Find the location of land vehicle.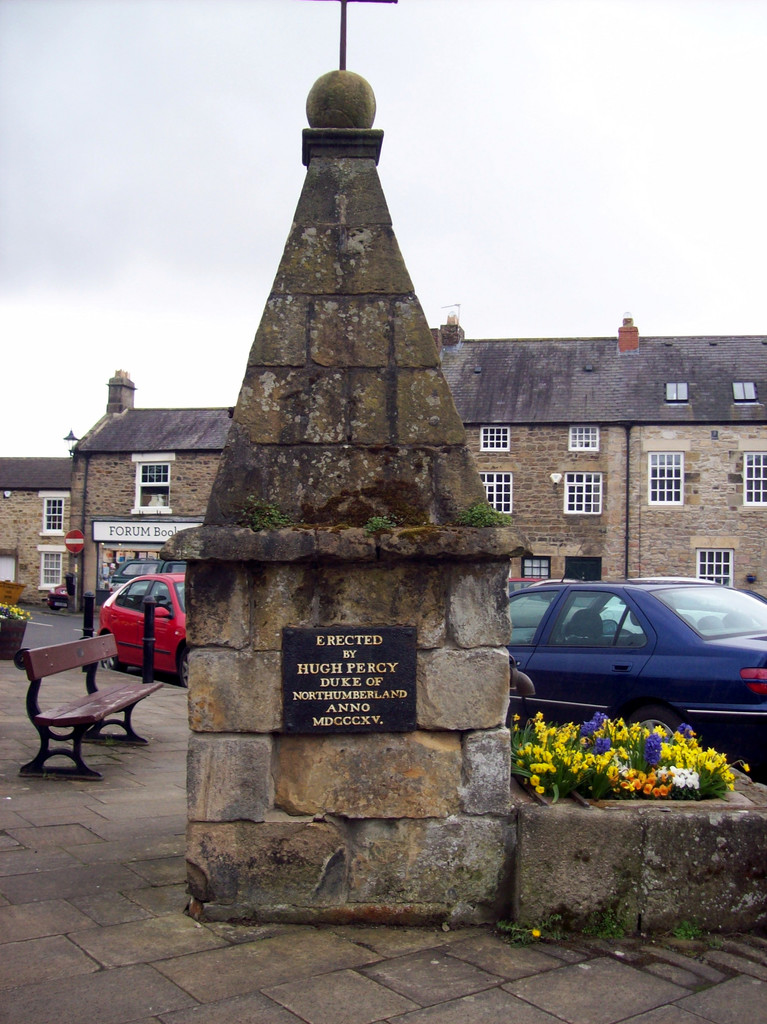
Location: 602/573/766/630.
